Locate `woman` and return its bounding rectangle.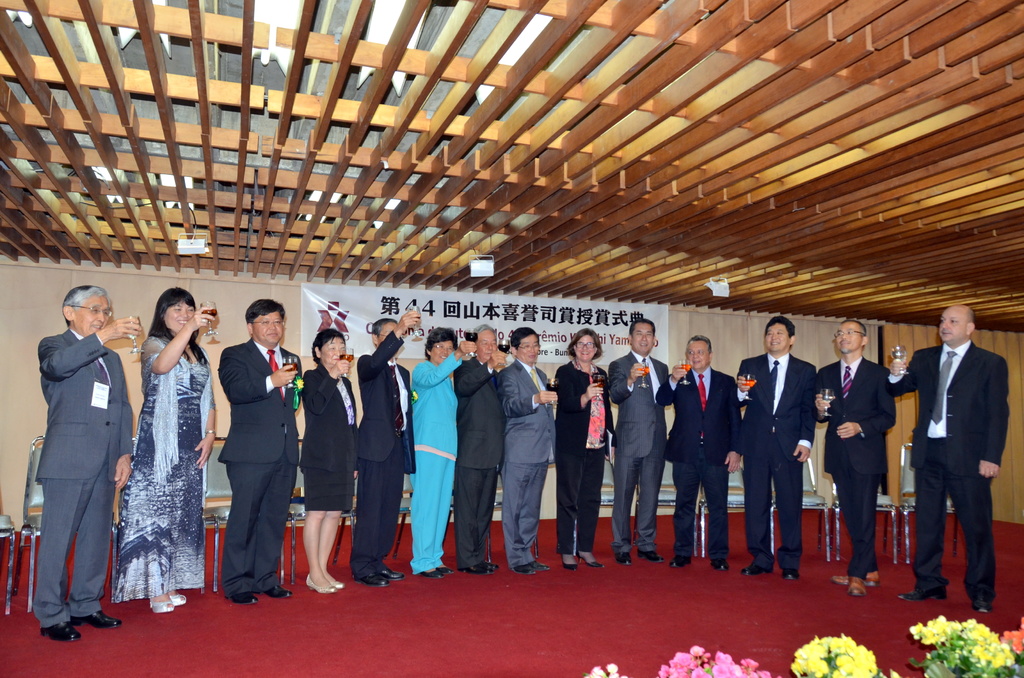
Rect(299, 330, 365, 593).
